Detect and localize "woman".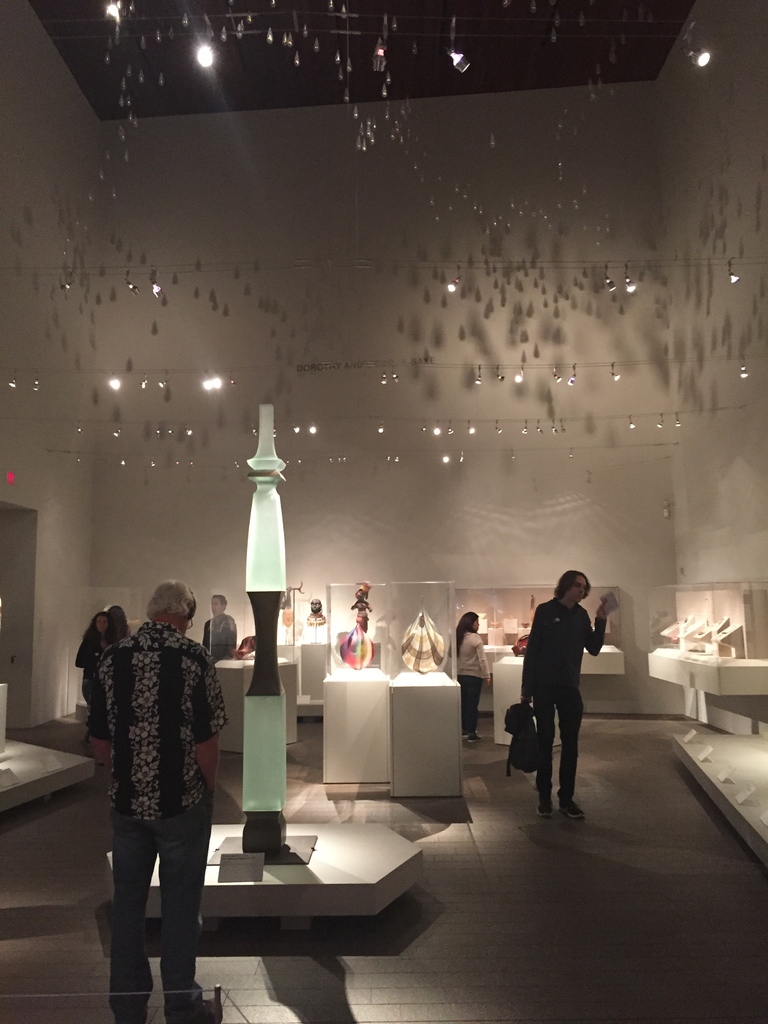
Localized at l=105, t=601, r=133, b=643.
